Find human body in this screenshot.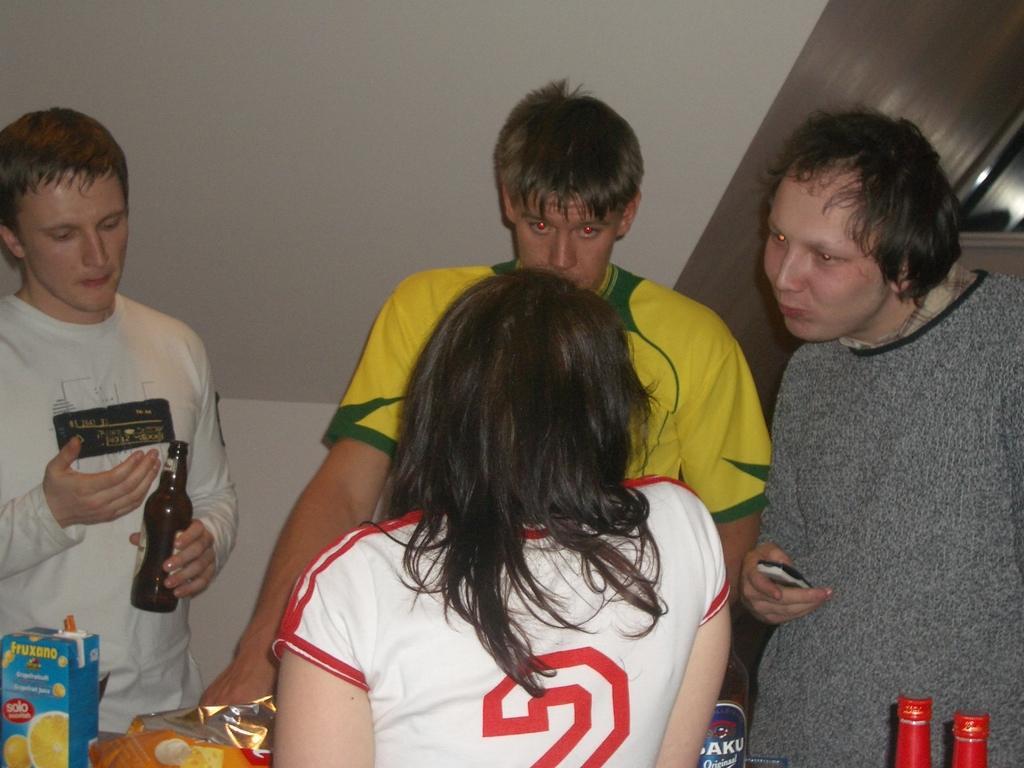
The bounding box for human body is x1=737 y1=106 x2=1023 y2=767.
